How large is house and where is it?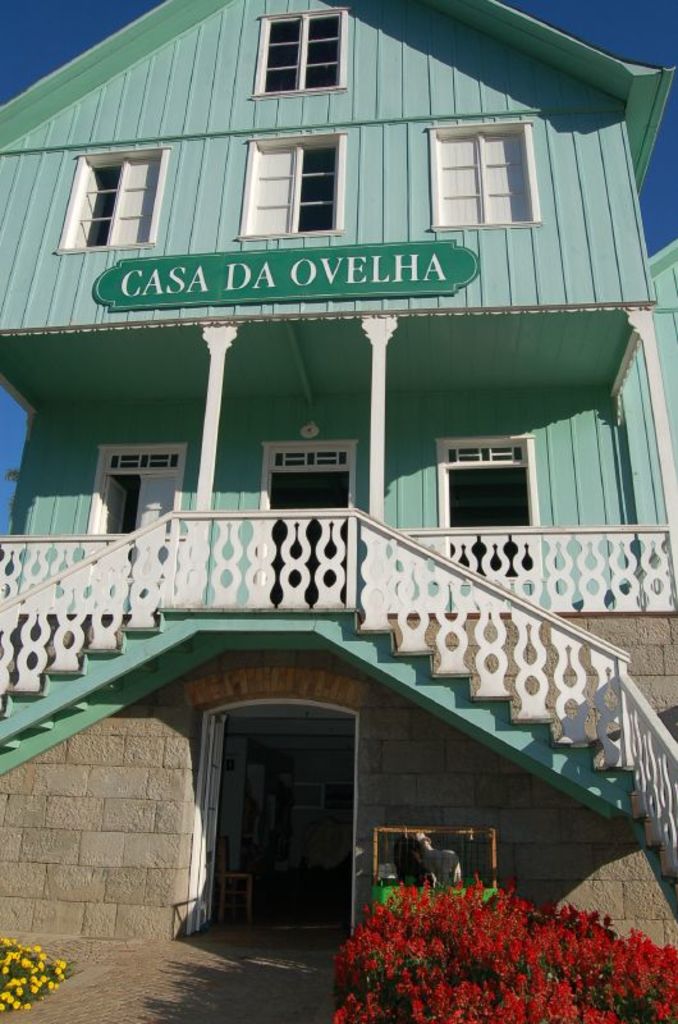
Bounding box: crop(0, 0, 677, 943).
